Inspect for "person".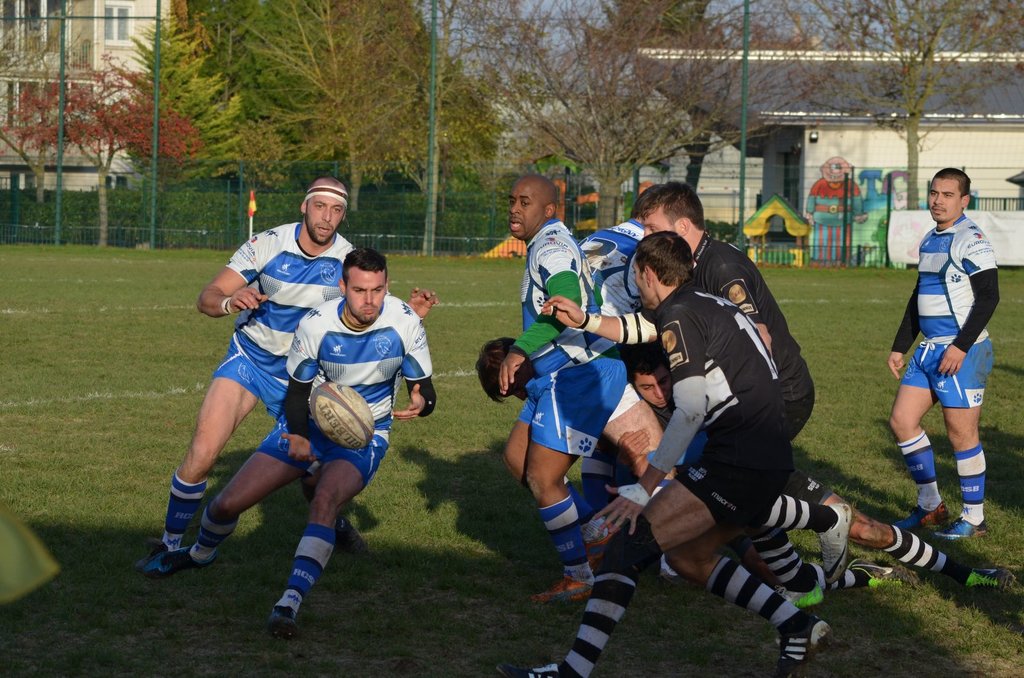
Inspection: 477, 342, 534, 400.
